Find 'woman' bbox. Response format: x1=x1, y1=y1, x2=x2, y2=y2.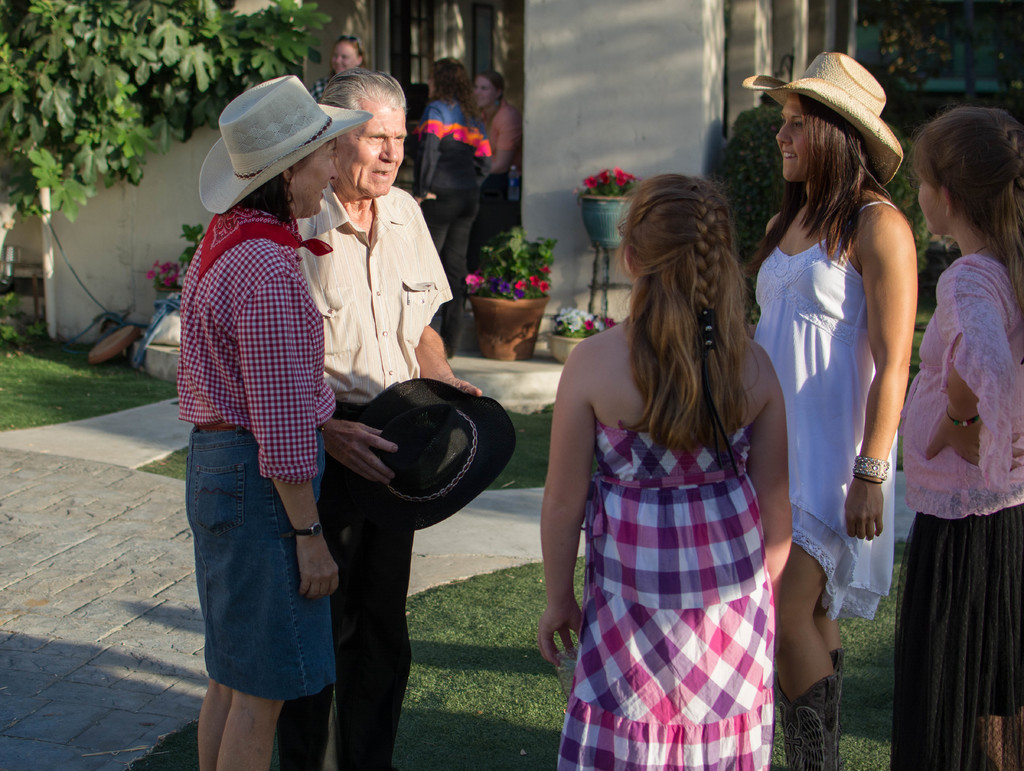
x1=463, y1=65, x2=520, y2=312.
